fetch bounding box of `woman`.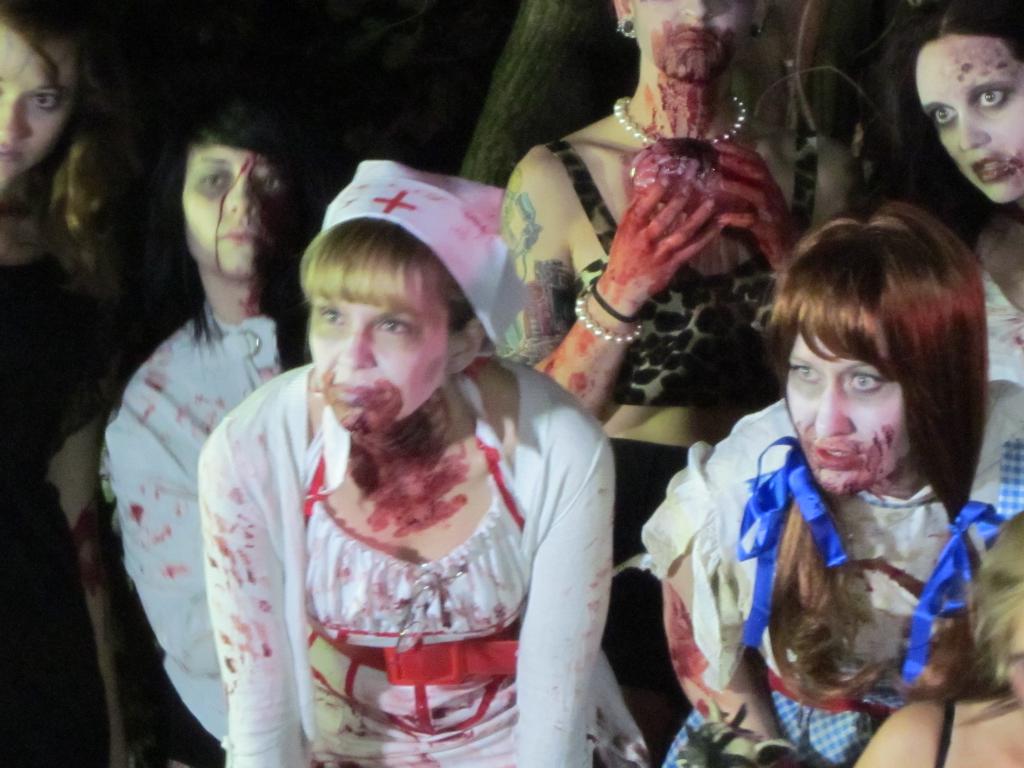
Bbox: [left=97, top=98, right=324, bottom=748].
